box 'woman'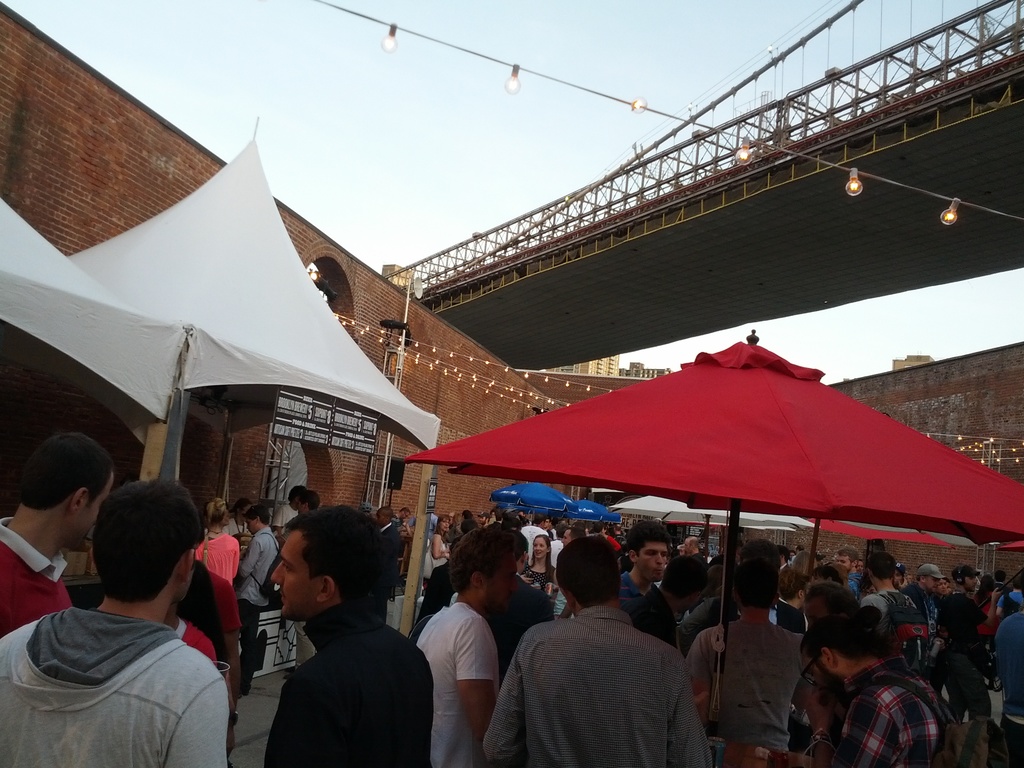
452/509/472/542
